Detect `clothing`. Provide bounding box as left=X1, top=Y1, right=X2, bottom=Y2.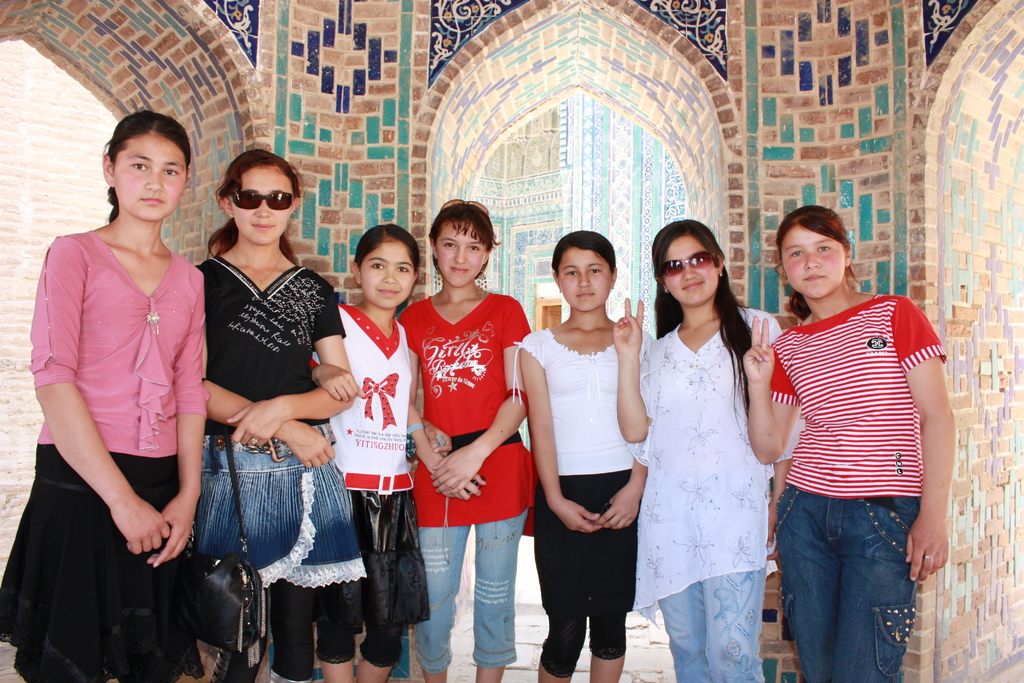
left=632, top=322, right=777, bottom=682.
